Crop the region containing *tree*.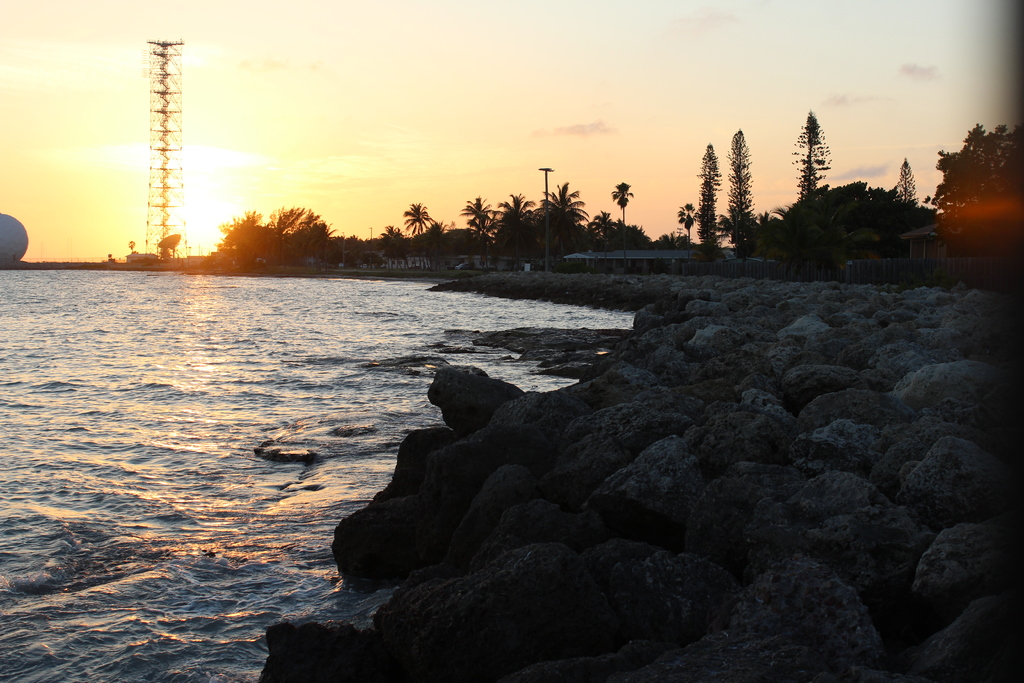
Crop region: <bbox>891, 160, 922, 235</bbox>.
